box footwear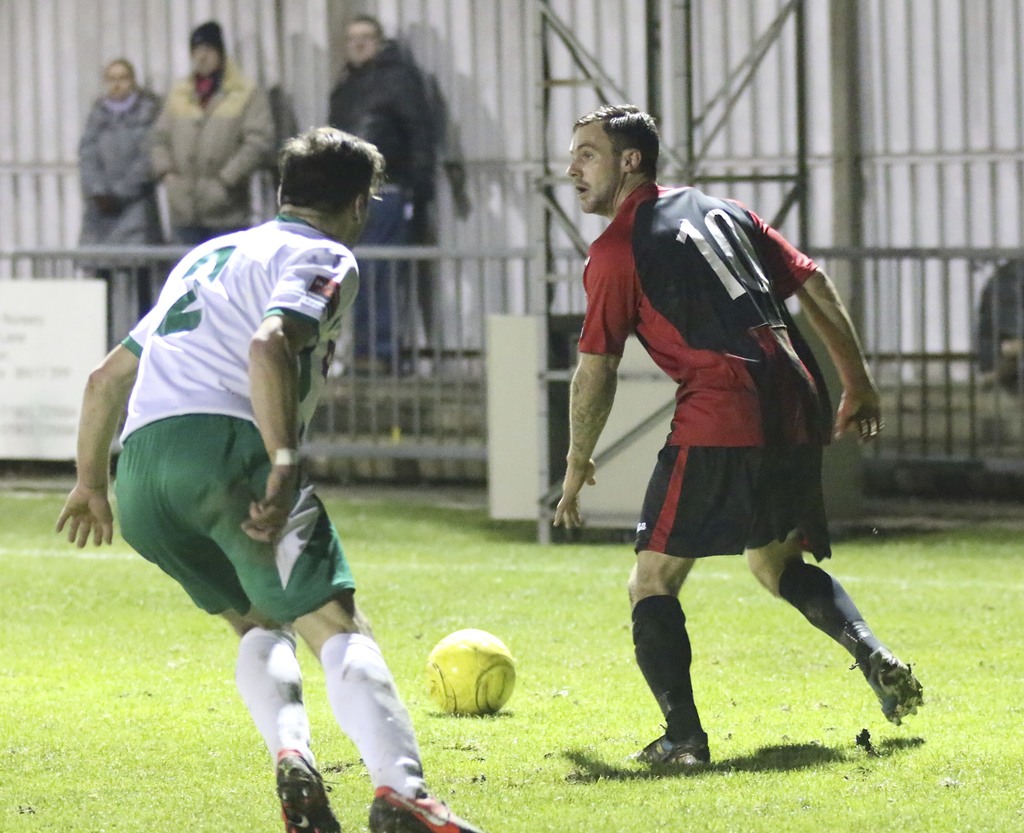
(x1=772, y1=572, x2=927, y2=725)
